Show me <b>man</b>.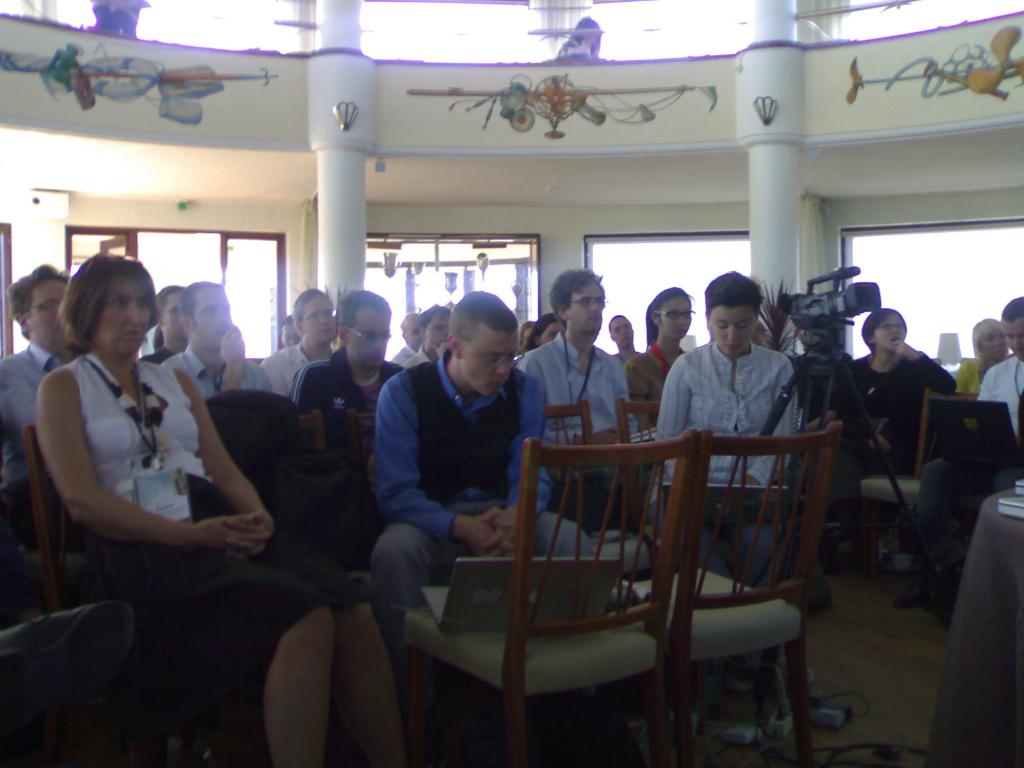
<b>man</b> is here: (292,288,406,428).
